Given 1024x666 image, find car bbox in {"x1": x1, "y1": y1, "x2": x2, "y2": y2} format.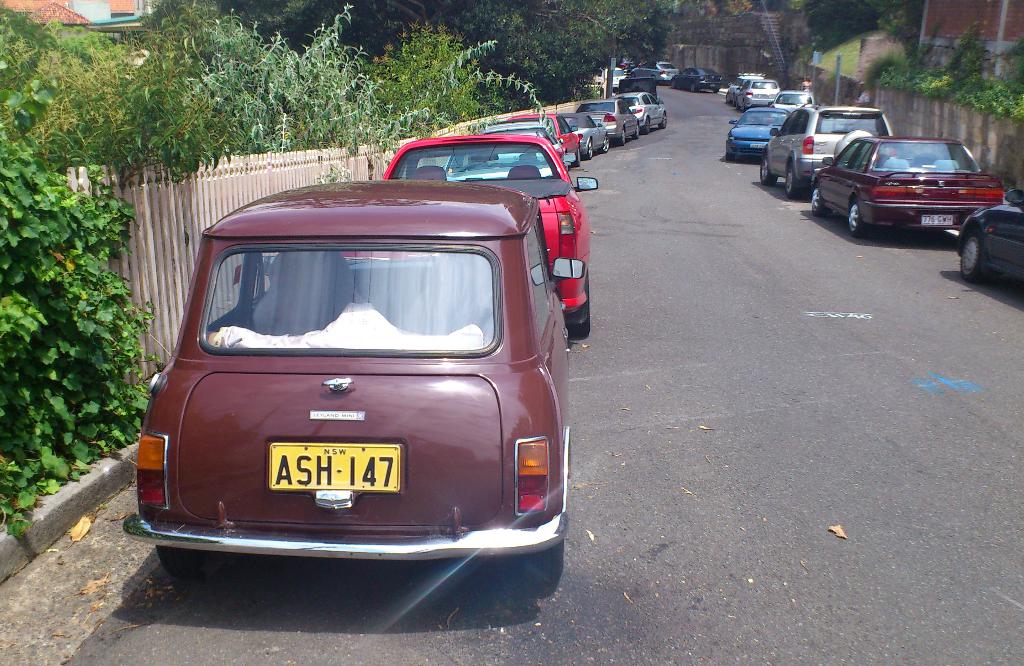
{"x1": 583, "y1": 103, "x2": 637, "y2": 141}.
